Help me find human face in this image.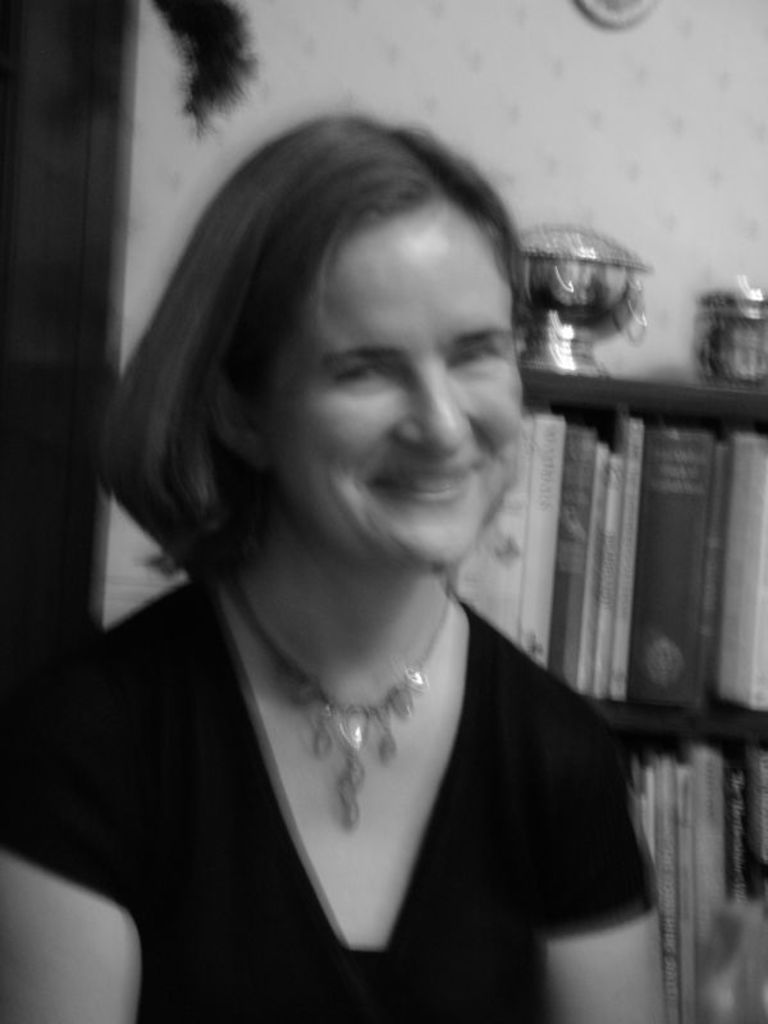
Found it: detection(284, 200, 526, 570).
